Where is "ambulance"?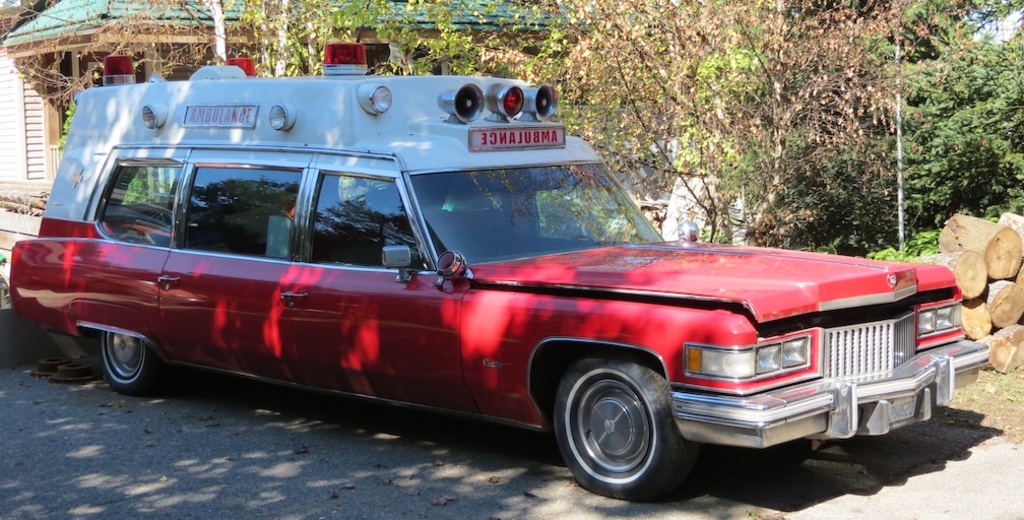
Rect(7, 26, 987, 495).
